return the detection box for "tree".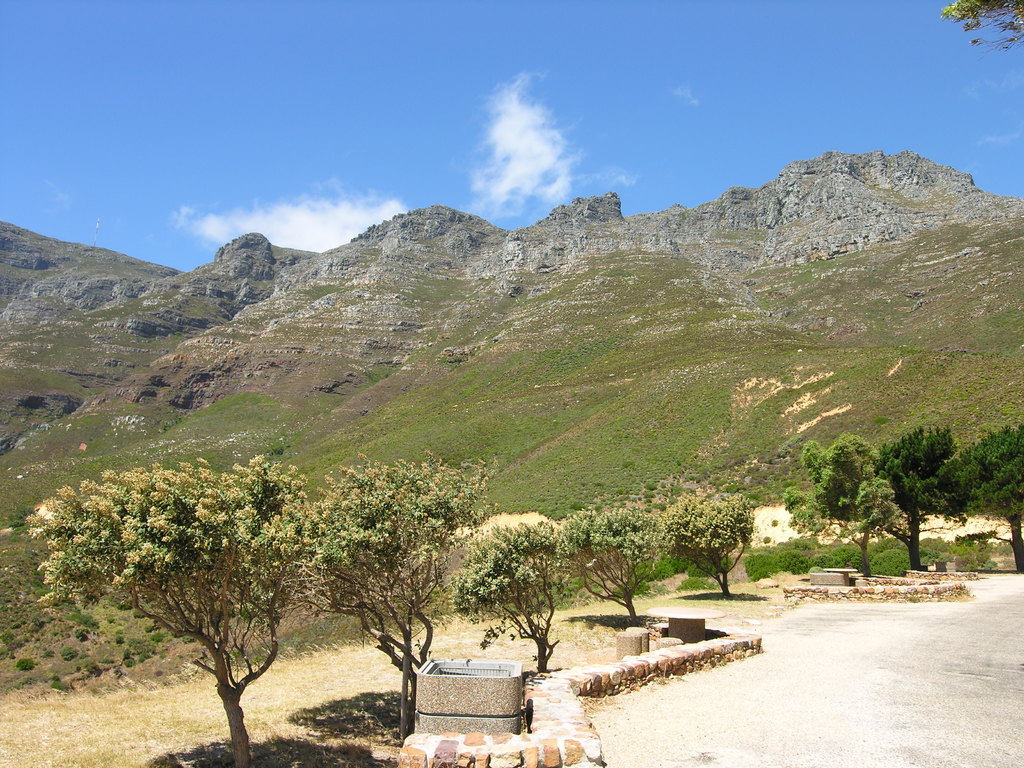
BBox(440, 504, 571, 677).
